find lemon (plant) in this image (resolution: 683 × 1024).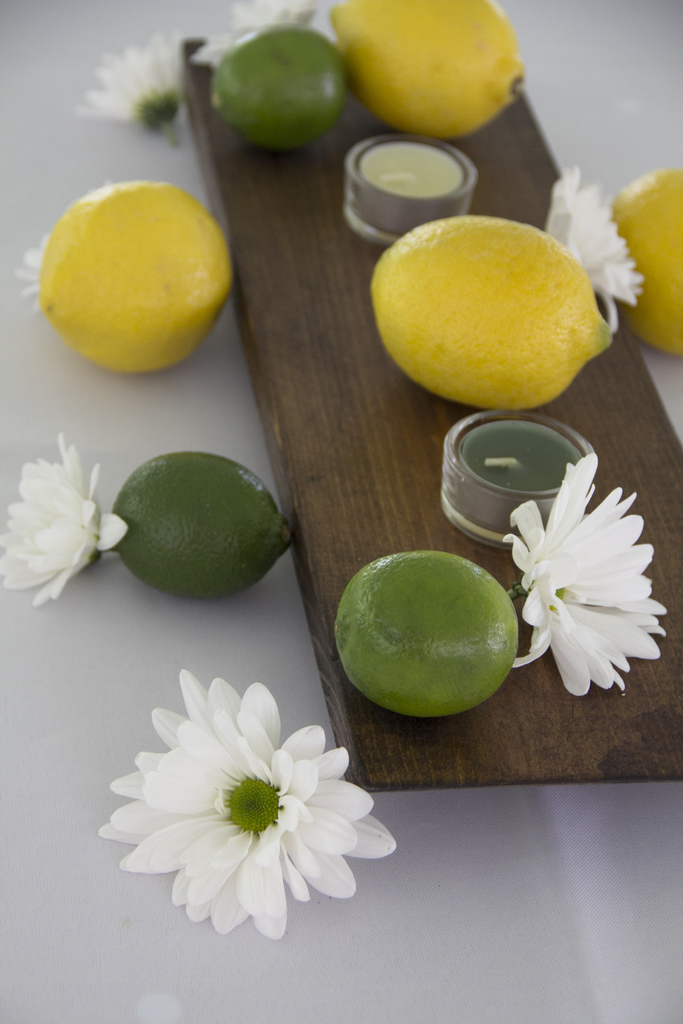
<region>44, 175, 244, 382</region>.
